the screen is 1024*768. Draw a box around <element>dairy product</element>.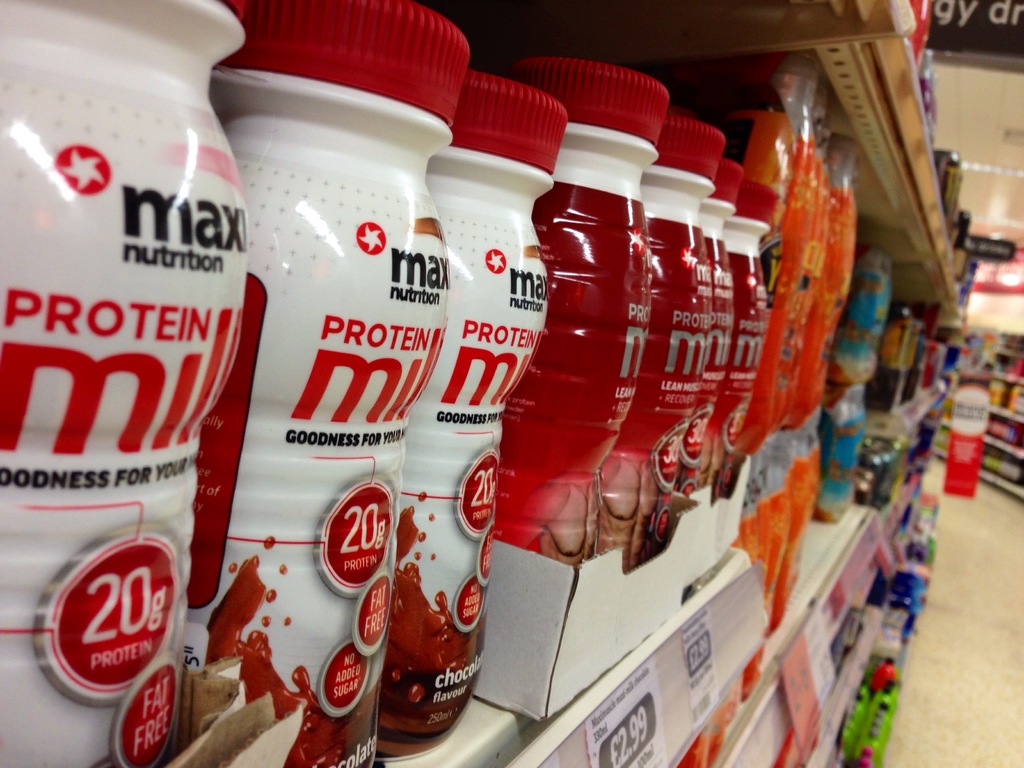
BBox(376, 88, 554, 741).
